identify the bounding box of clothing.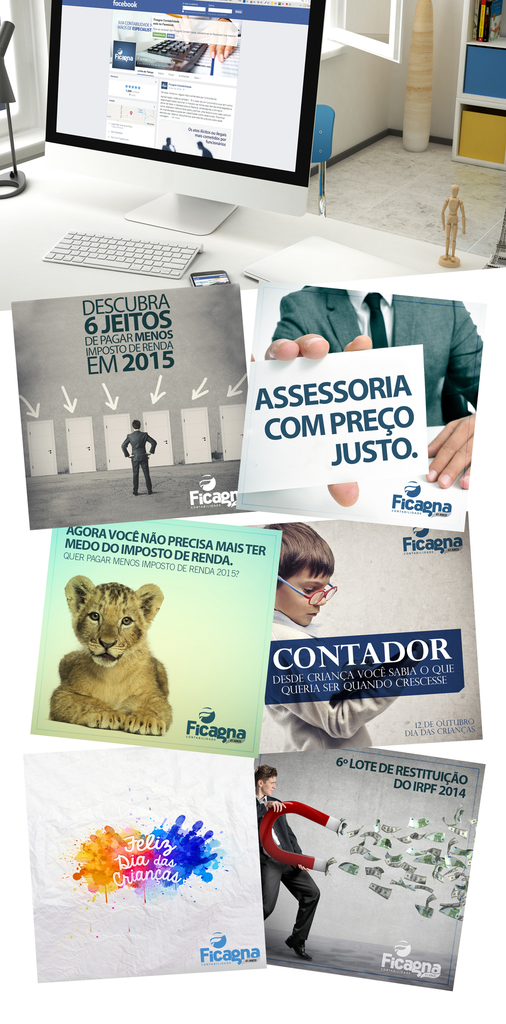
271/285/481/428.
